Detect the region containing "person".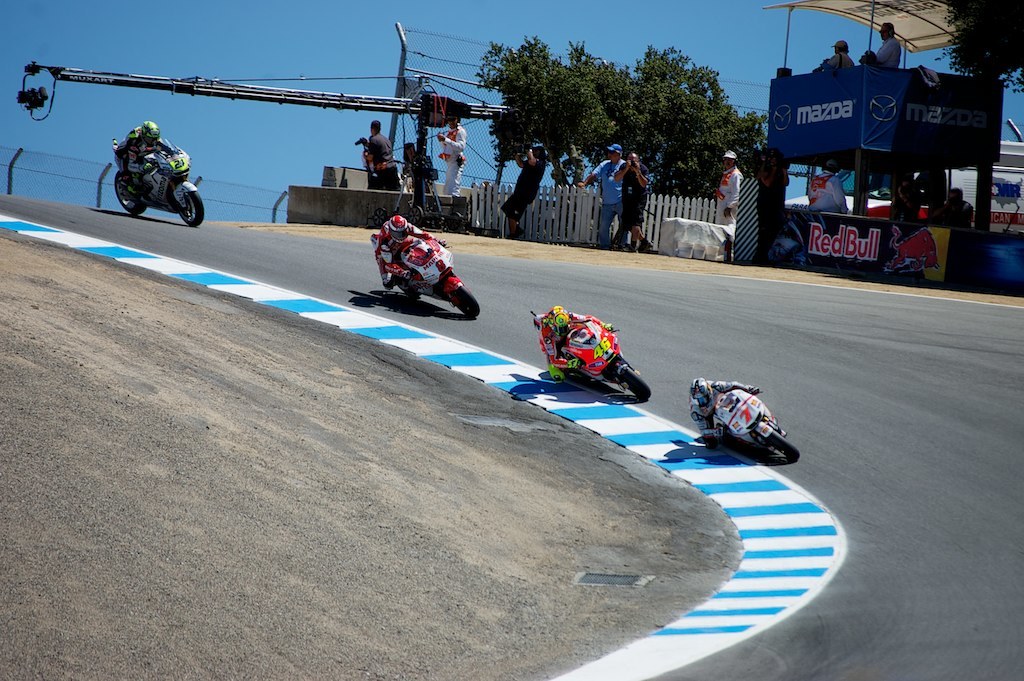
box(721, 148, 745, 250).
